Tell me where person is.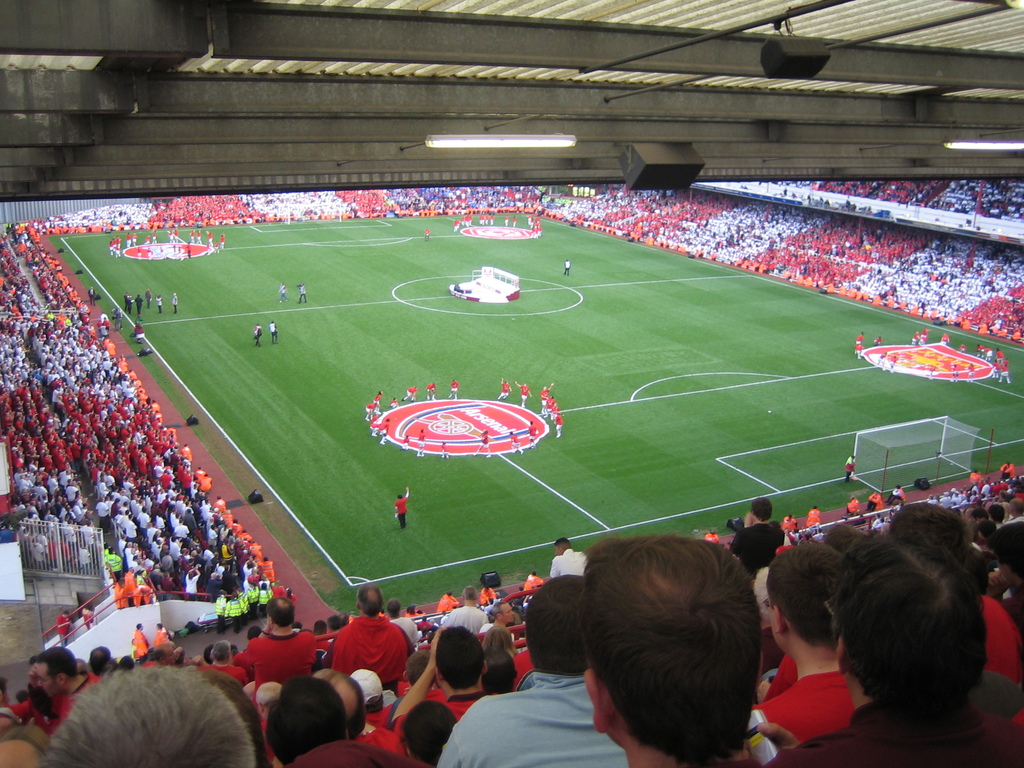
person is at 171,291,179,320.
